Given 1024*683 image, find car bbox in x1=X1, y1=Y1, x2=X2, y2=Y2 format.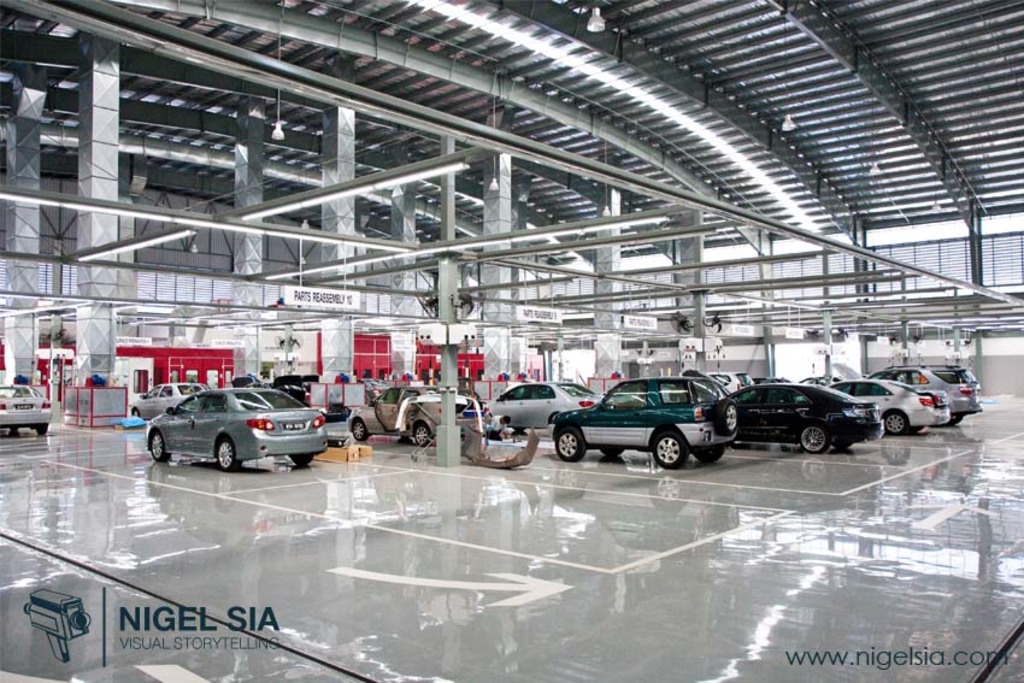
x1=725, y1=376, x2=888, y2=453.
